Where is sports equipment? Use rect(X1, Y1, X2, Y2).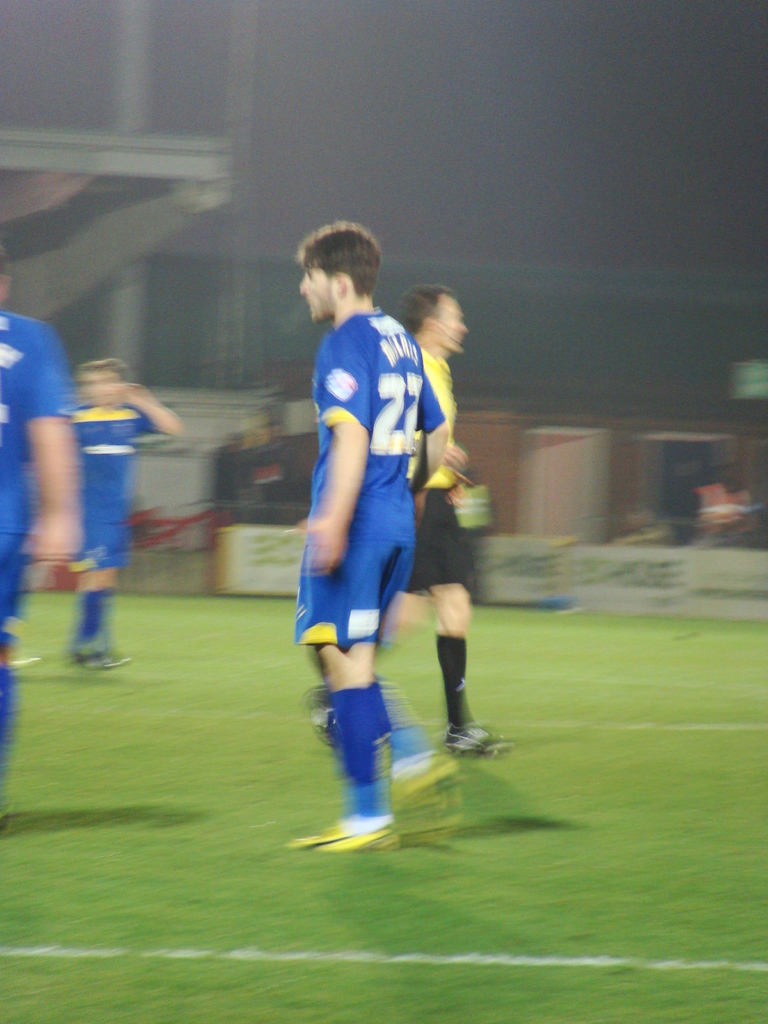
rect(284, 820, 404, 852).
